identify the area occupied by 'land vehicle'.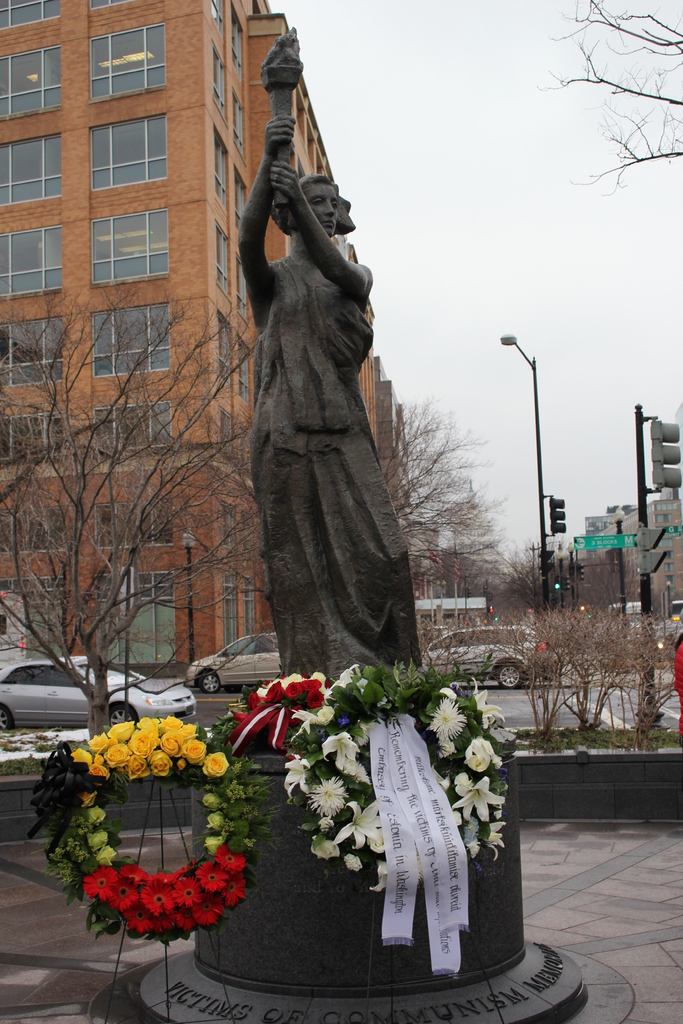
Area: bbox=(668, 595, 682, 641).
